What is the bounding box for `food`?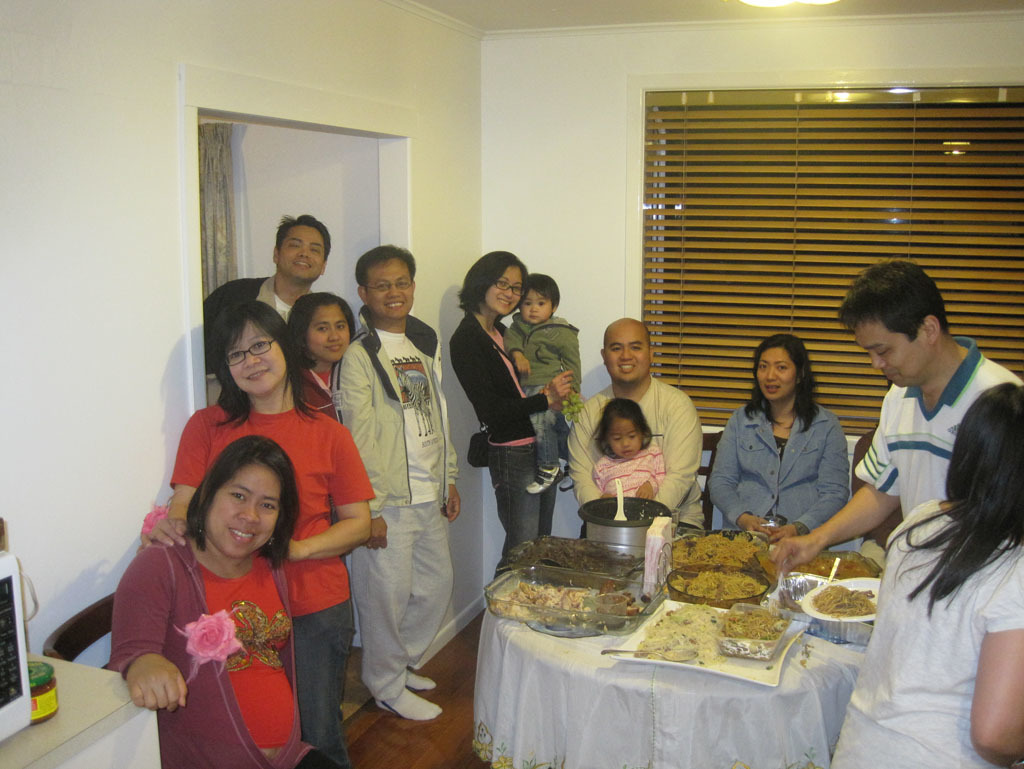
639:600:728:664.
